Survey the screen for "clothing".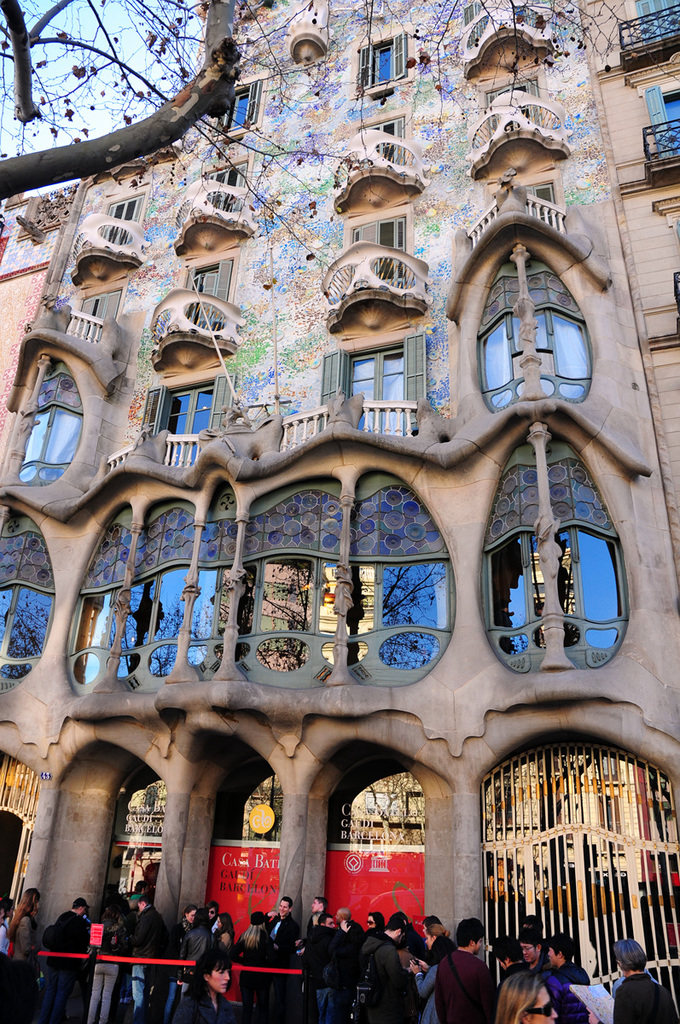
Survey found: x1=85 y1=917 x2=126 y2=1023.
